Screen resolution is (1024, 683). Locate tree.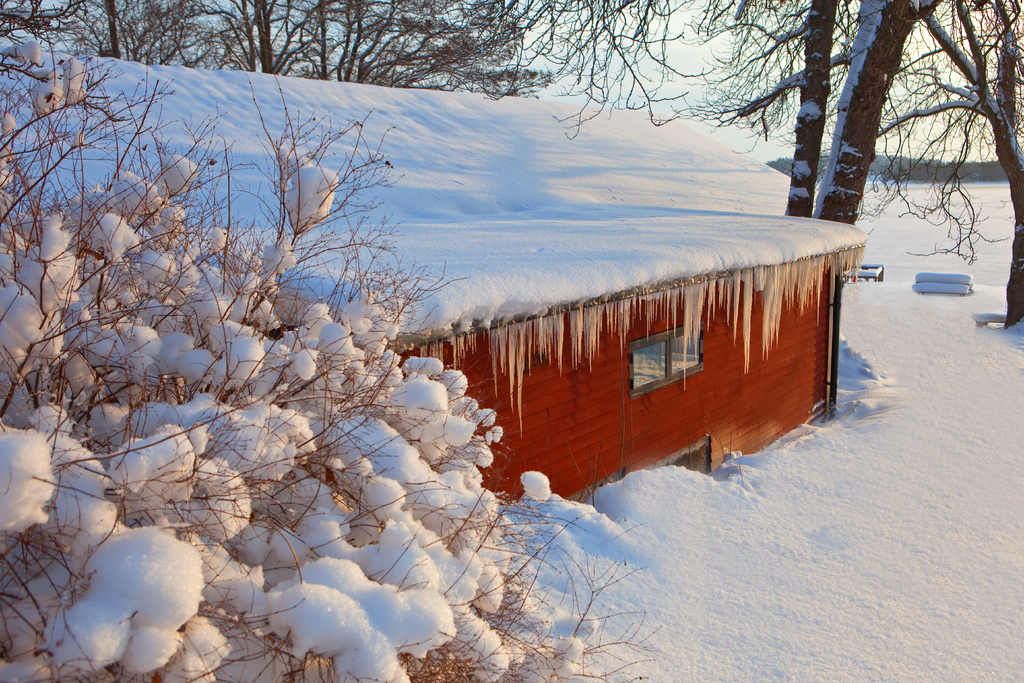
666/0/956/225.
